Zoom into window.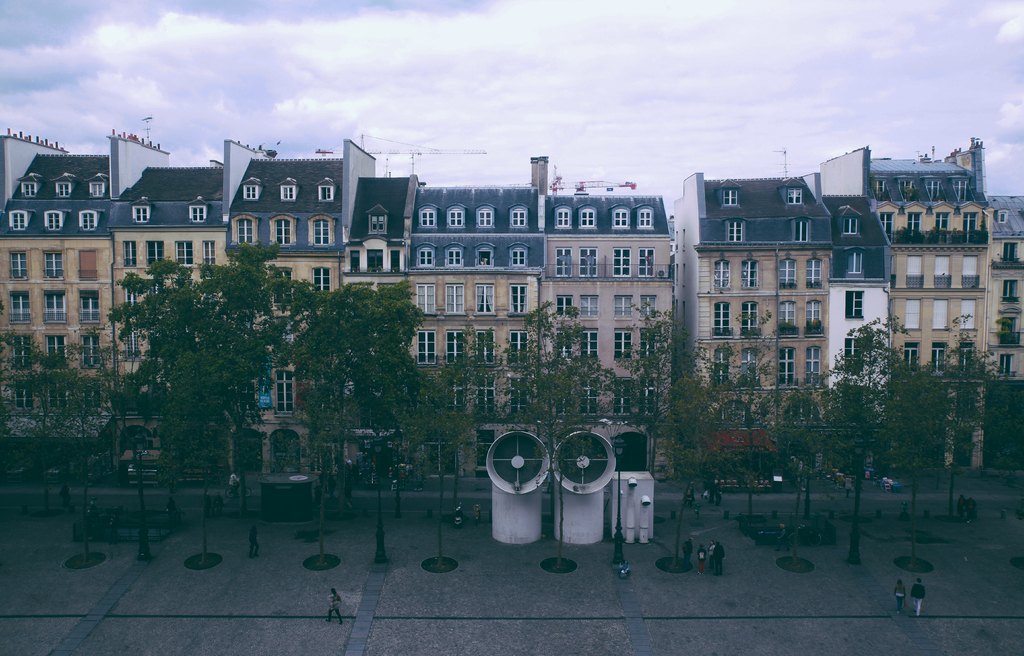
Zoom target: box=[314, 269, 330, 290].
